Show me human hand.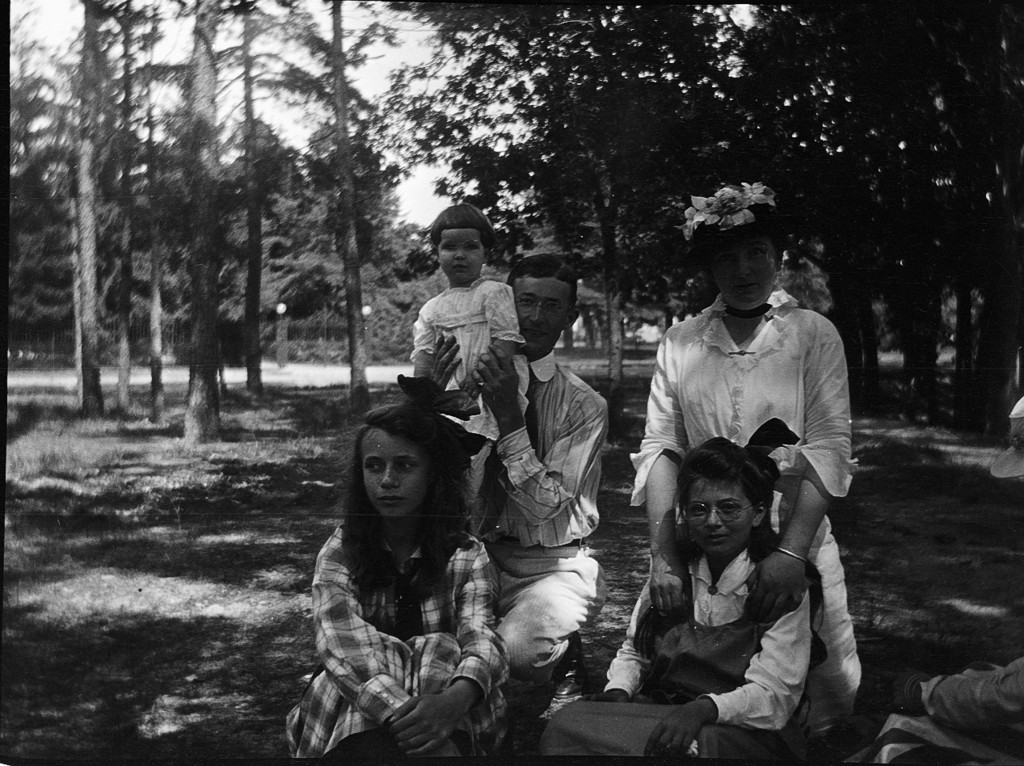
human hand is here: BBox(425, 332, 466, 407).
